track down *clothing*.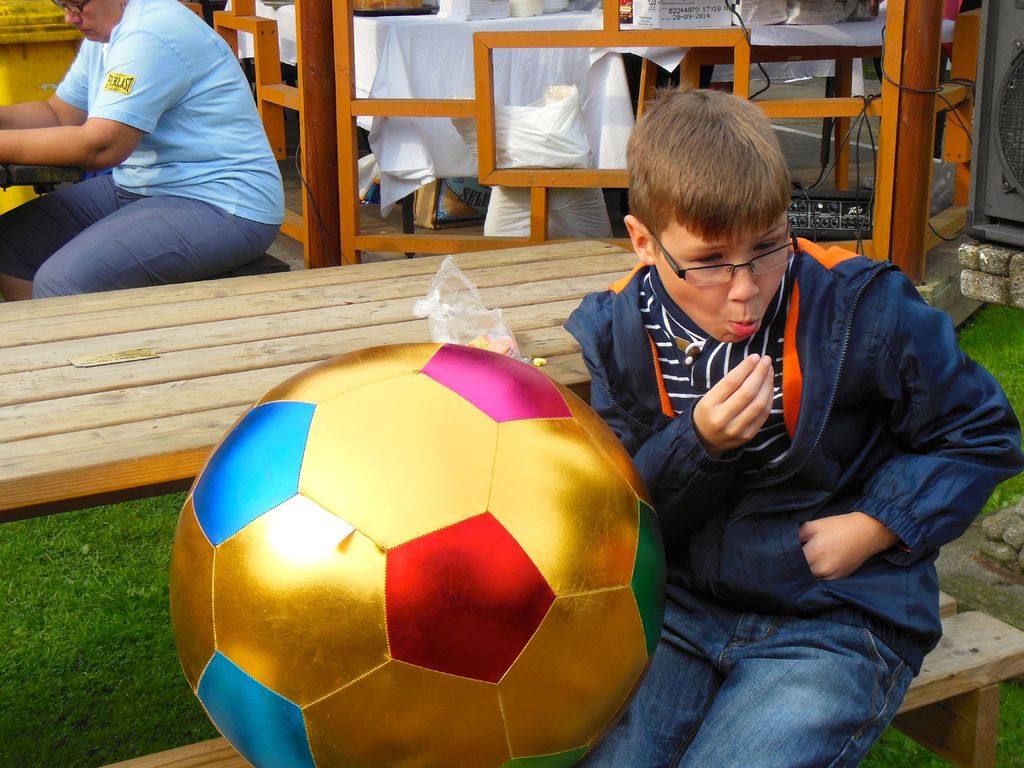
Tracked to [0, 0, 285, 300].
